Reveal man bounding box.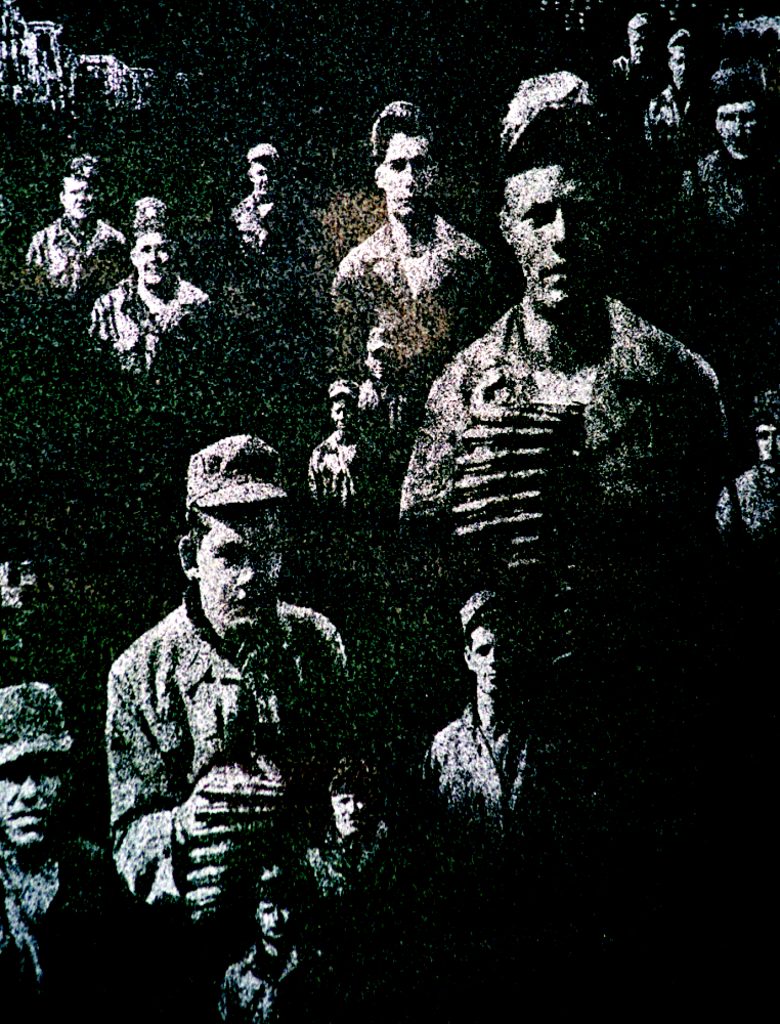
Revealed: l=113, t=435, r=364, b=922.
